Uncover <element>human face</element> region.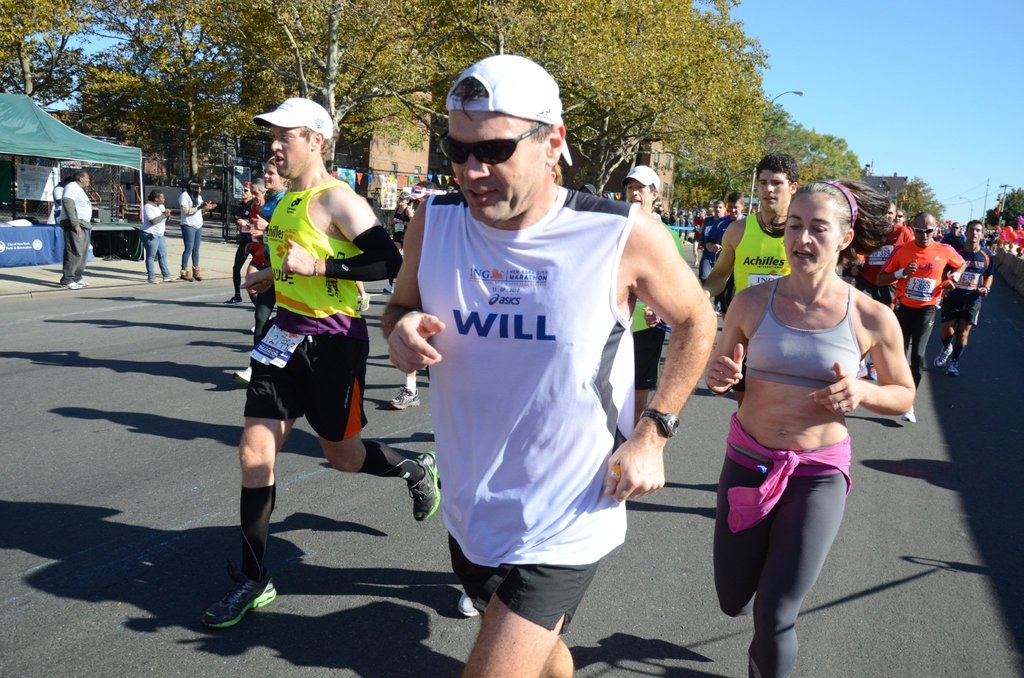
Uncovered: BBox(965, 223, 982, 243).
